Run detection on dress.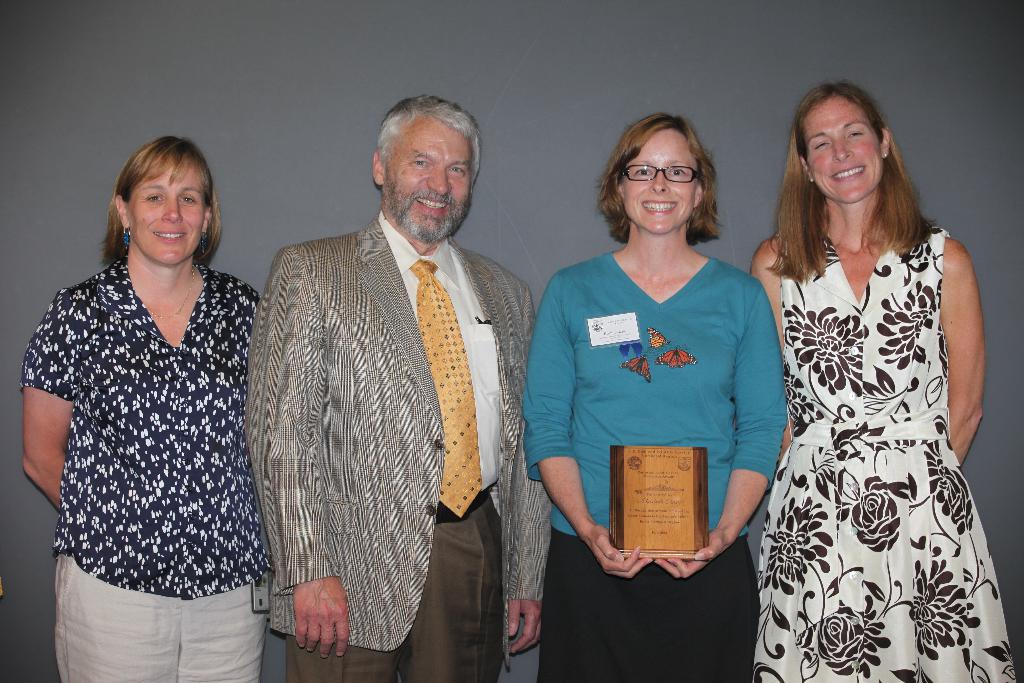
Result: bbox=[751, 230, 1018, 682].
